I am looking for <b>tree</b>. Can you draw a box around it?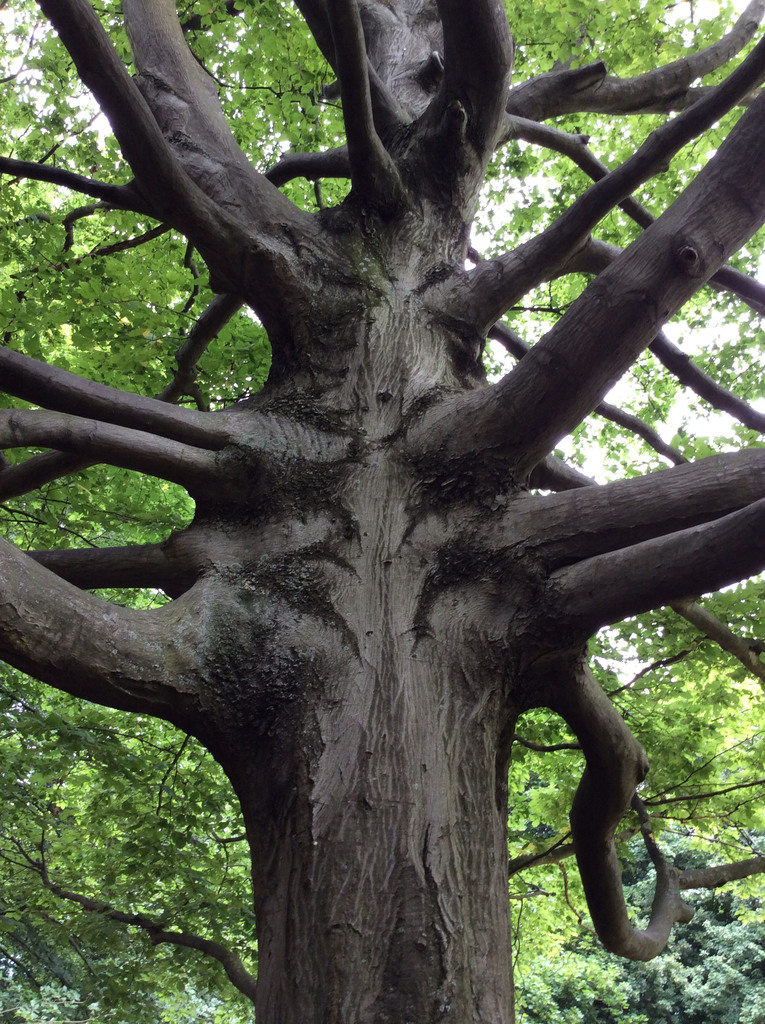
Sure, the bounding box is box(0, 0, 764, 1023).
